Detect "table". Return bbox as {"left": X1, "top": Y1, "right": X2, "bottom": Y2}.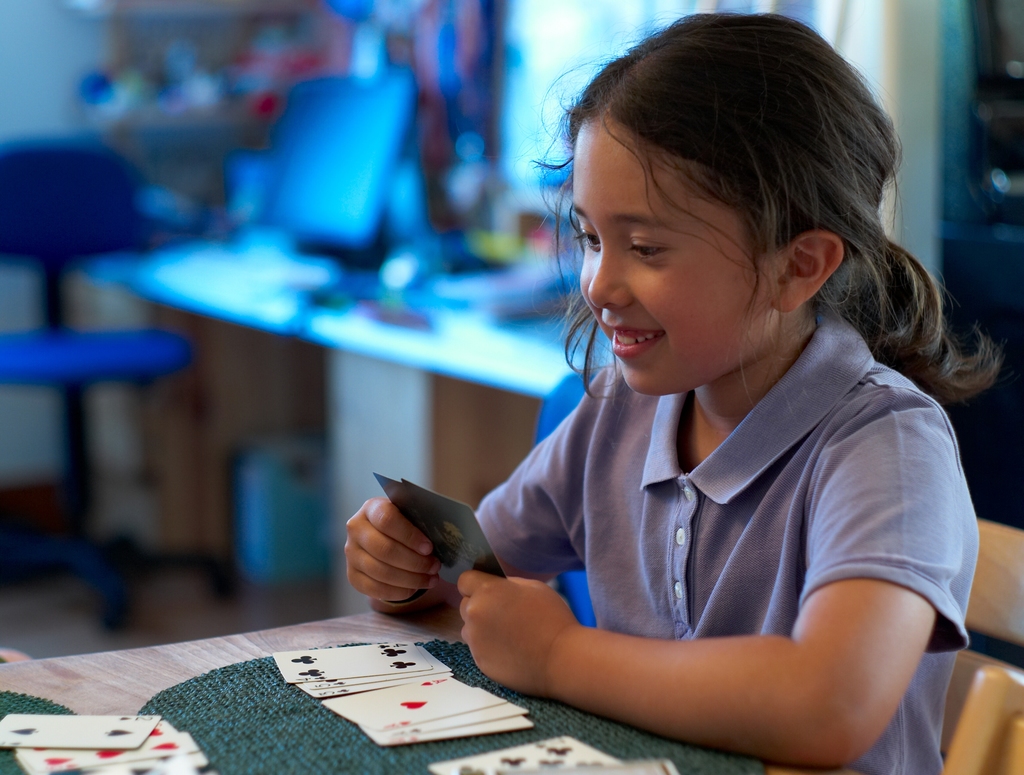
{"left": 0, "top": 585, "right": 925, "bottom": 774}.
